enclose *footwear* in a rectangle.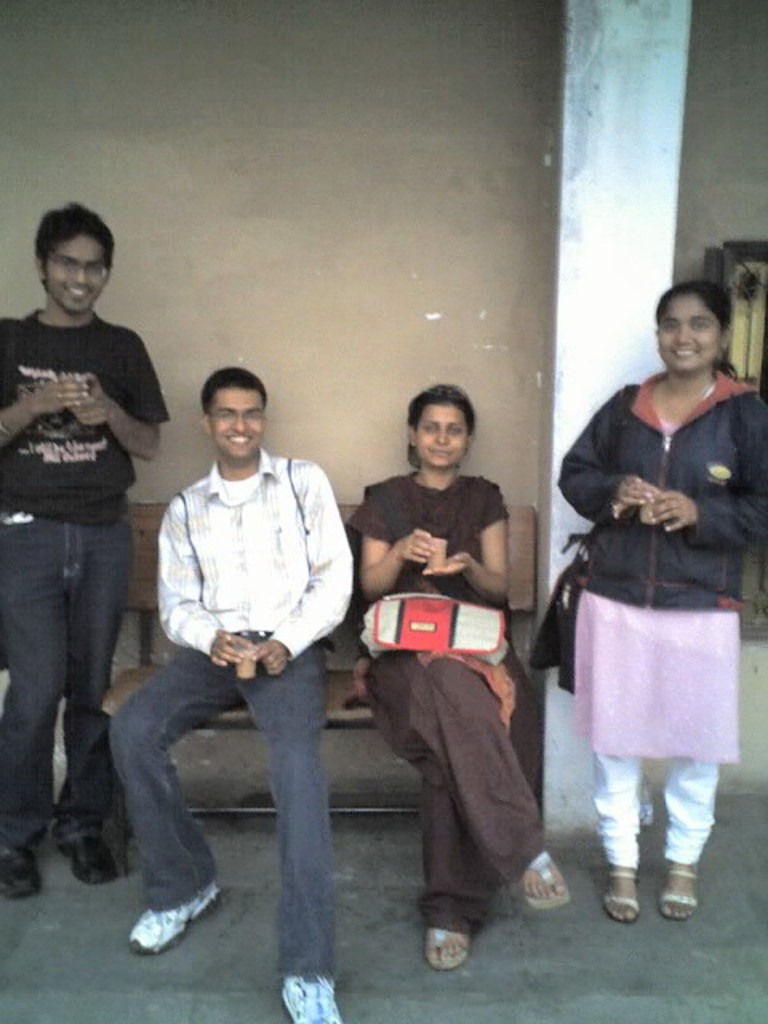
(x1=0, y1=846, x2=40, y2=901).
